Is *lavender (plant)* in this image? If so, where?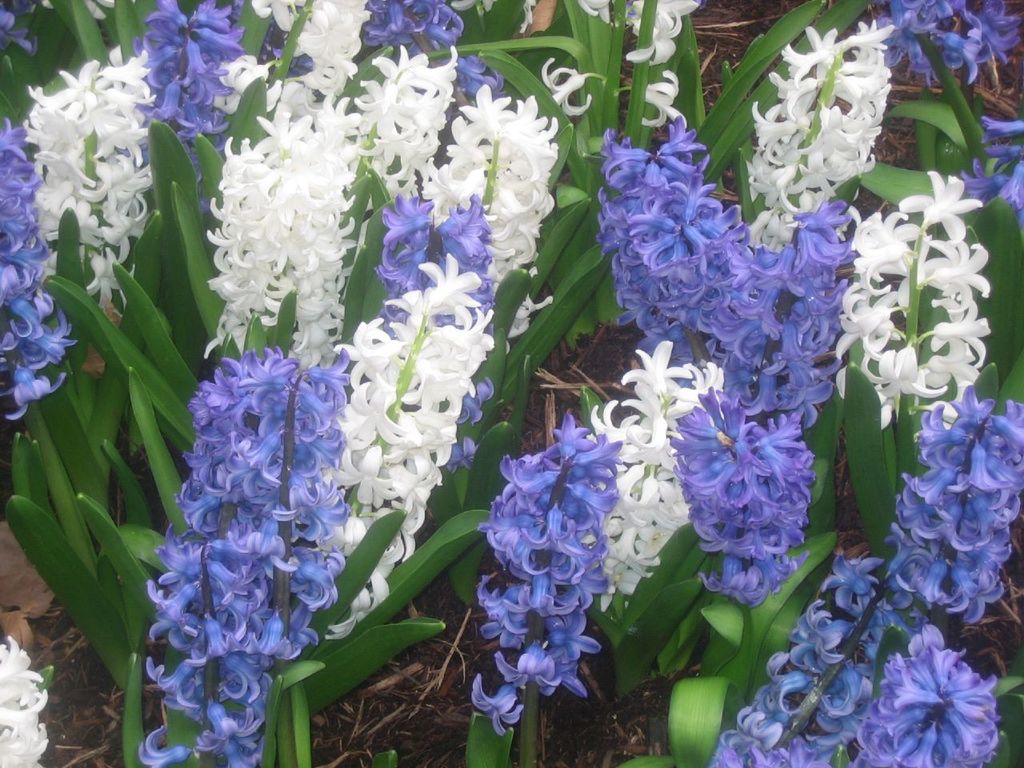
Yes, at region(598, 135, 750, 376).
